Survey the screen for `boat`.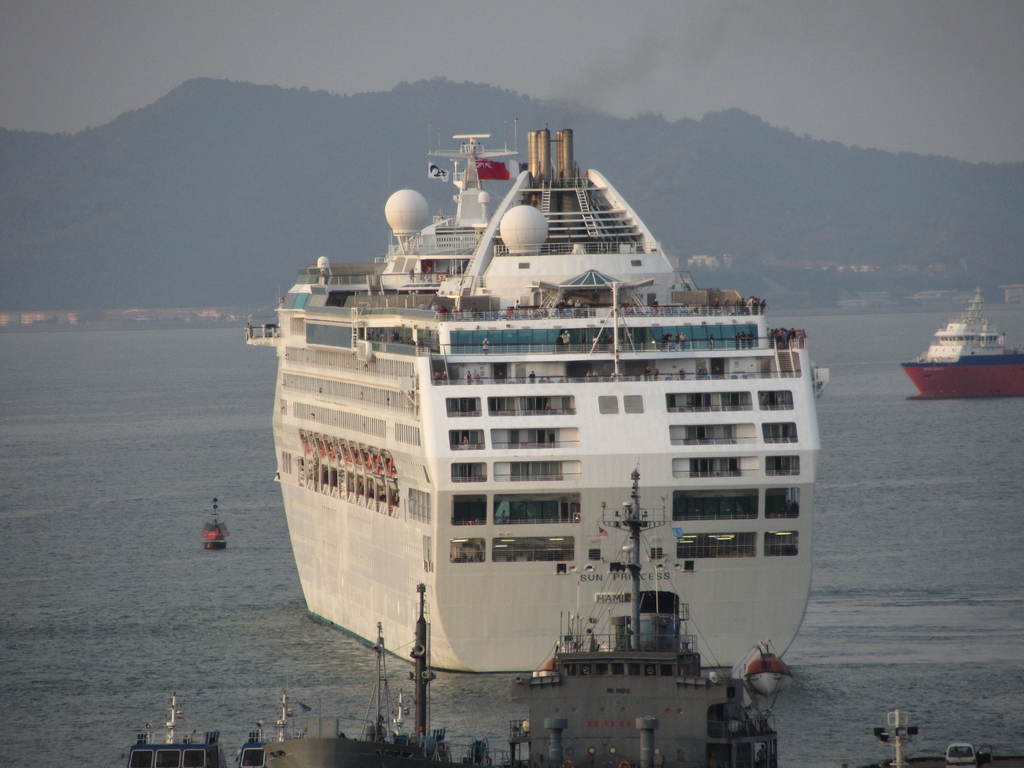
Survey found: region(131, 468, 776, 765).
